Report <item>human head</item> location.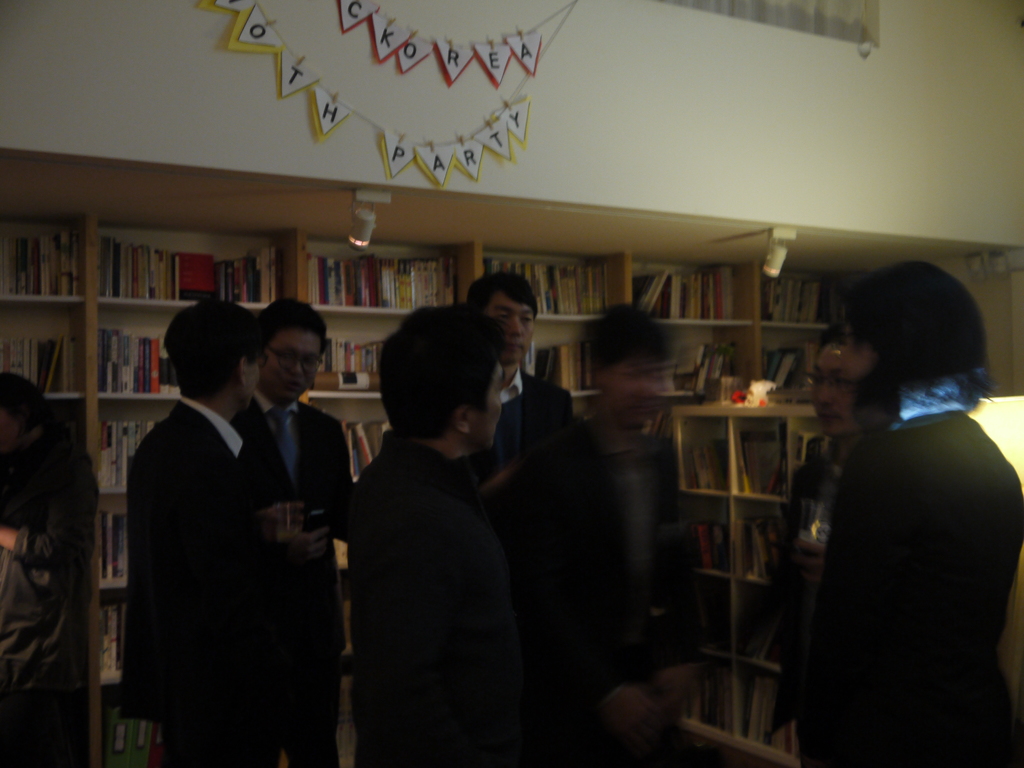
Report: bbox(255, 297, 327, 405).
